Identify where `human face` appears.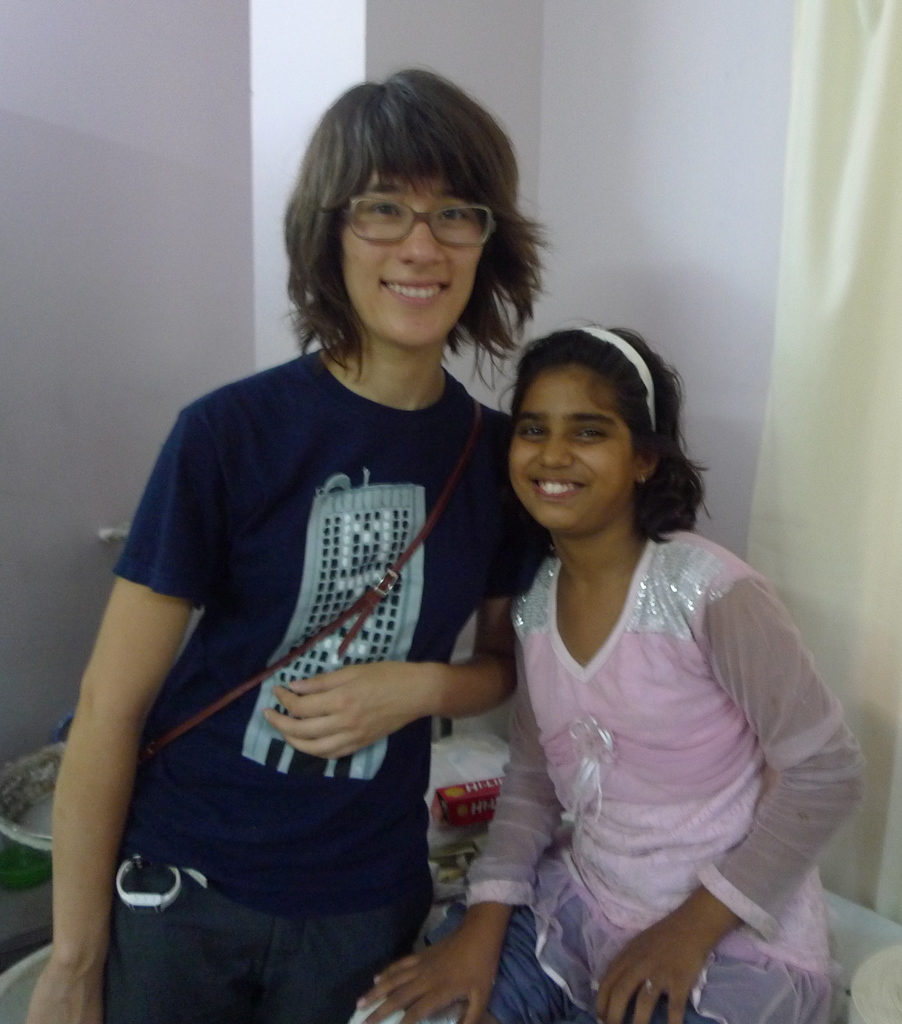
Appears at <bbox>511, 370, 631, 530</bbox>.
